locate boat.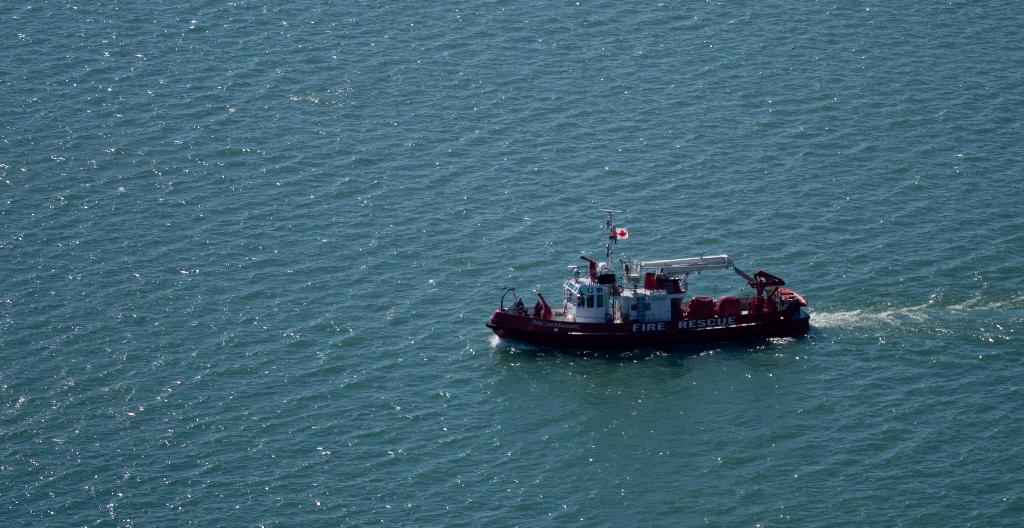
Bounding box: 480,215,811,354.
